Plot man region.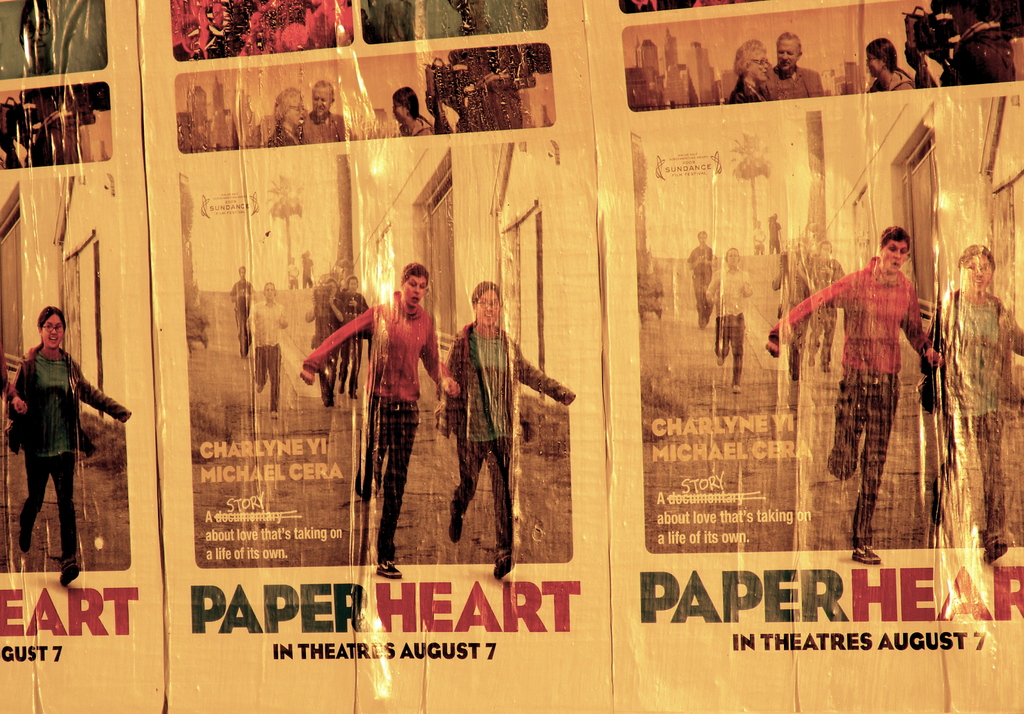
Plotted at box=[291, 79, 358, 145].
